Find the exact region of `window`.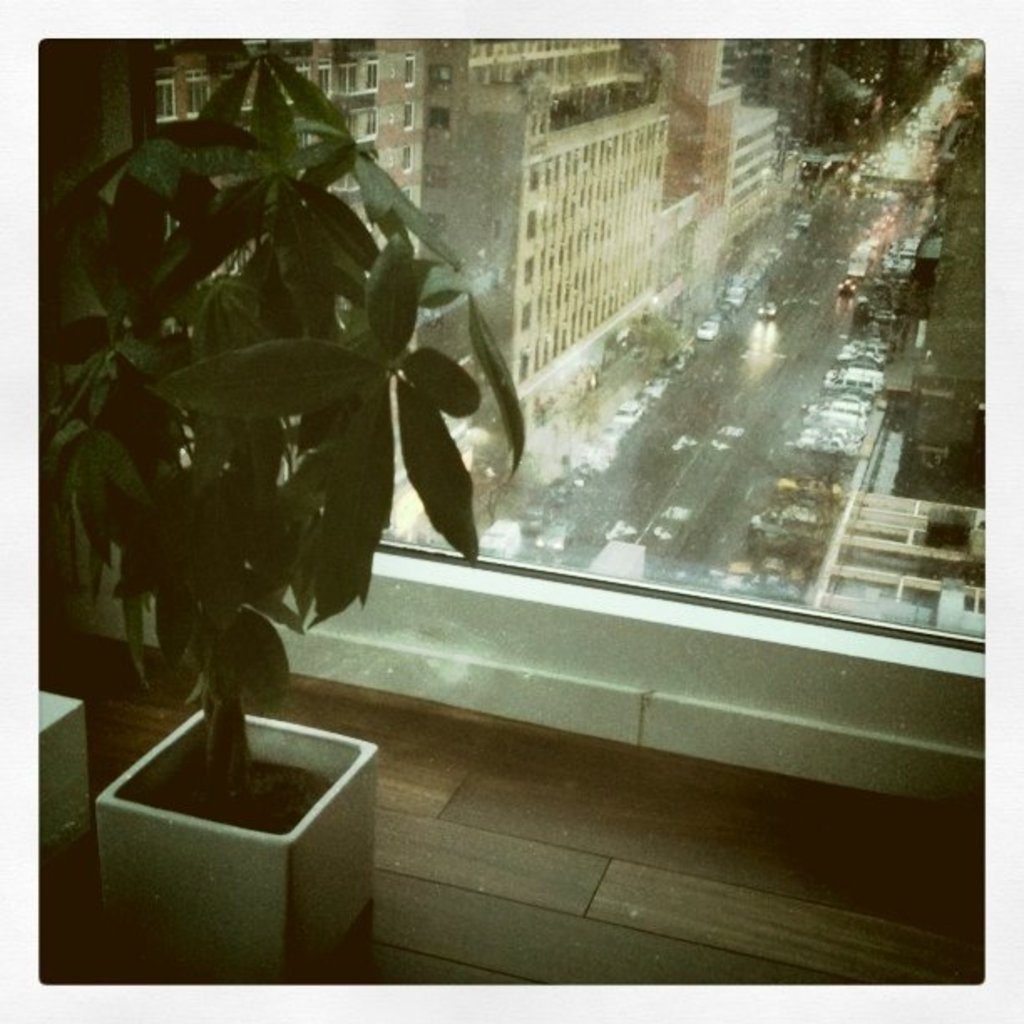
Exact region: 338,59,355,94.
